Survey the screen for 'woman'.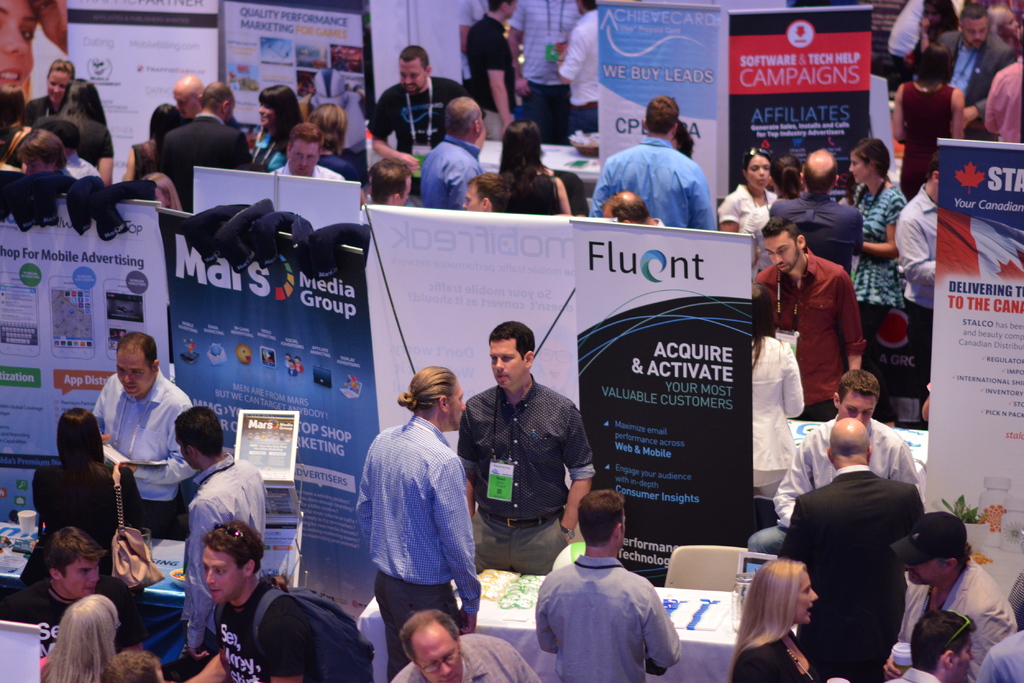
Survey found: bbox=(34, 404, 149, 640).
